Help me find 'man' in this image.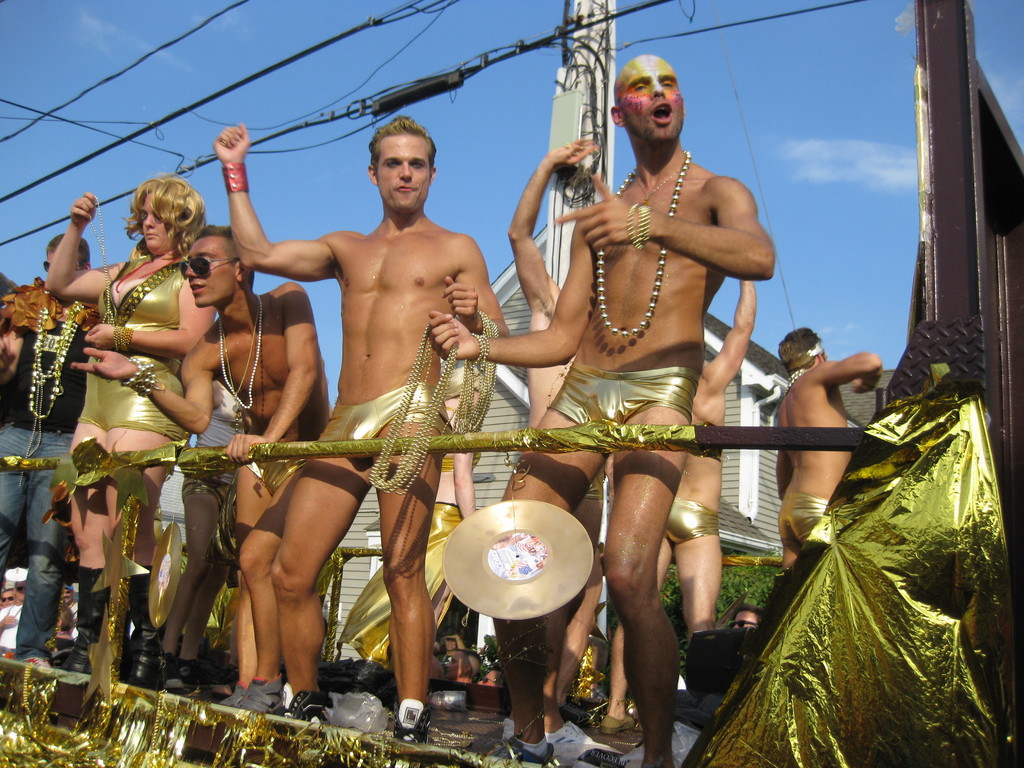
Found it: (504,130,585,766).
